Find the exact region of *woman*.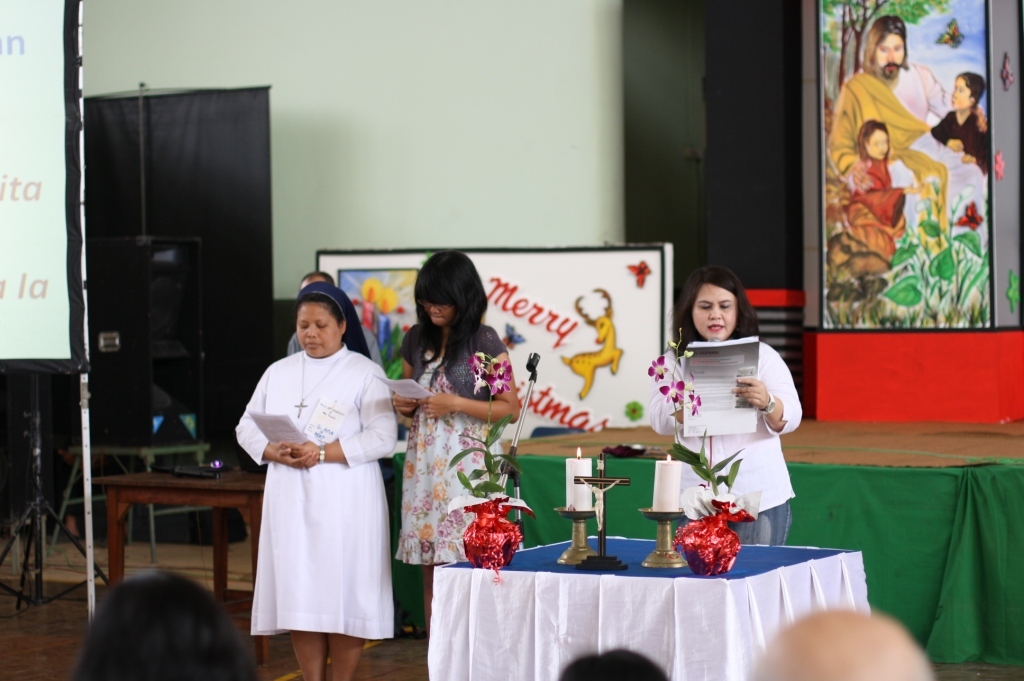
Exact region: [394,250,523,609].
